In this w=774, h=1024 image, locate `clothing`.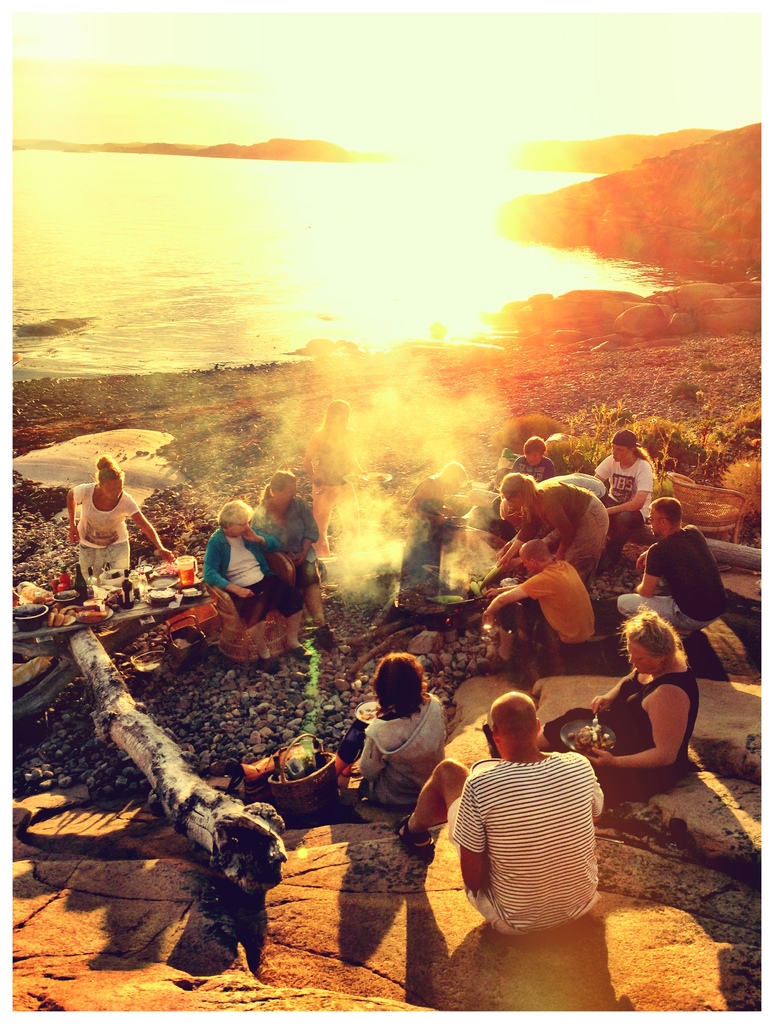
Bounding box: <box>309,421,352,496</box>.
